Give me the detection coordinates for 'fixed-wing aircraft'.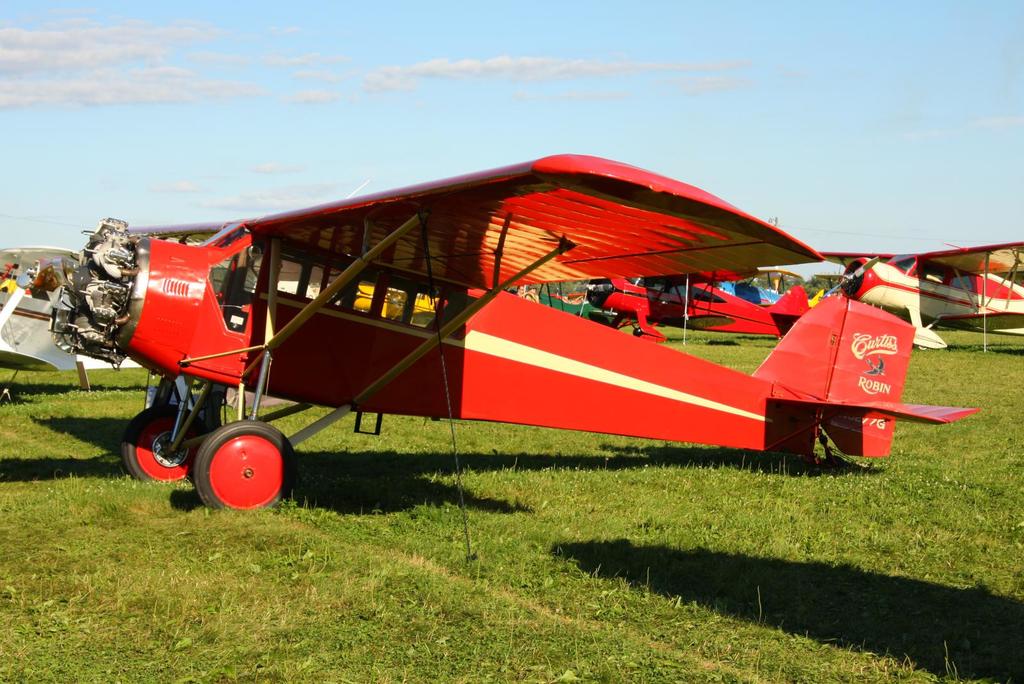
BBox(704, 277, 785, 312).
